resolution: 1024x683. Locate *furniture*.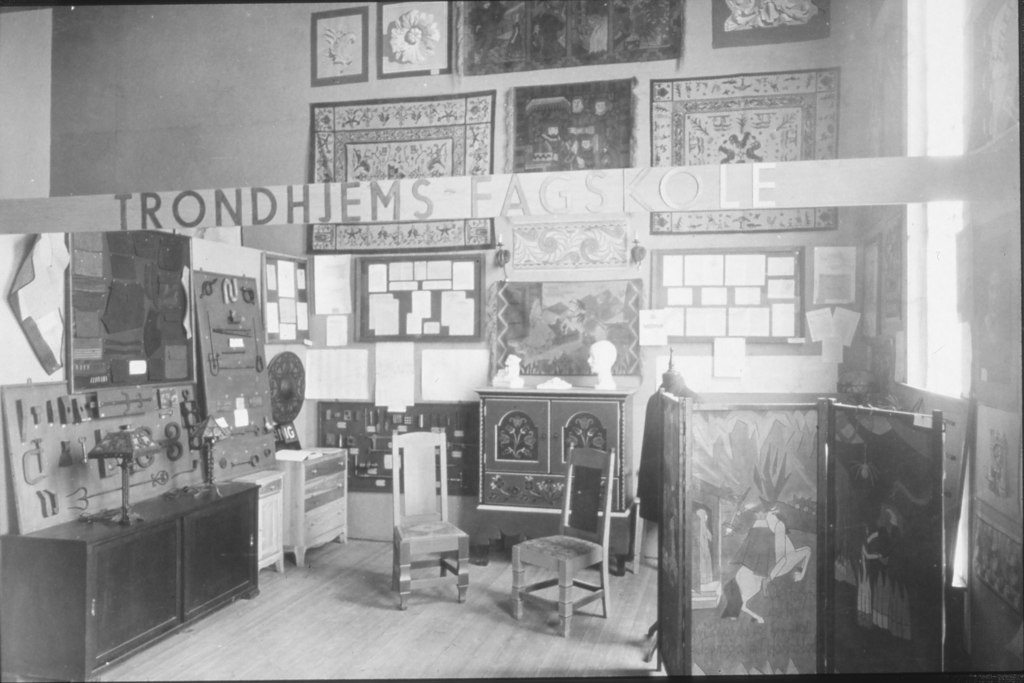
crop(389, 429, 474, 611).
